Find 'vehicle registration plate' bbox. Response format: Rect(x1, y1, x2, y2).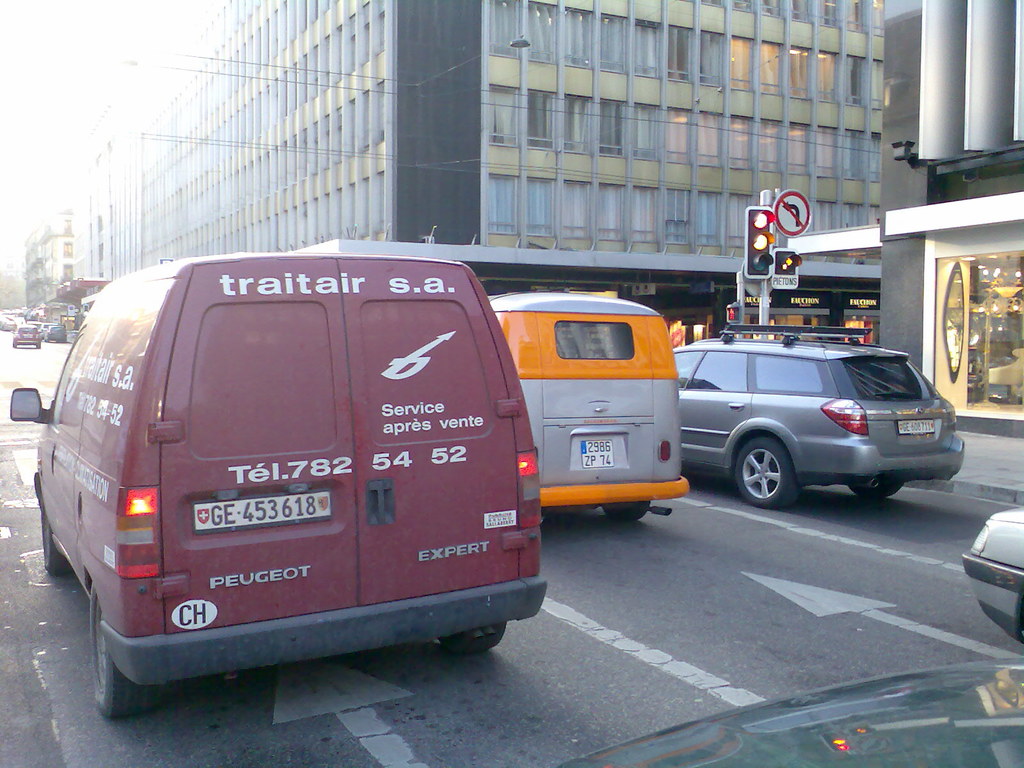
Rect(582, 442, 612, 469).
